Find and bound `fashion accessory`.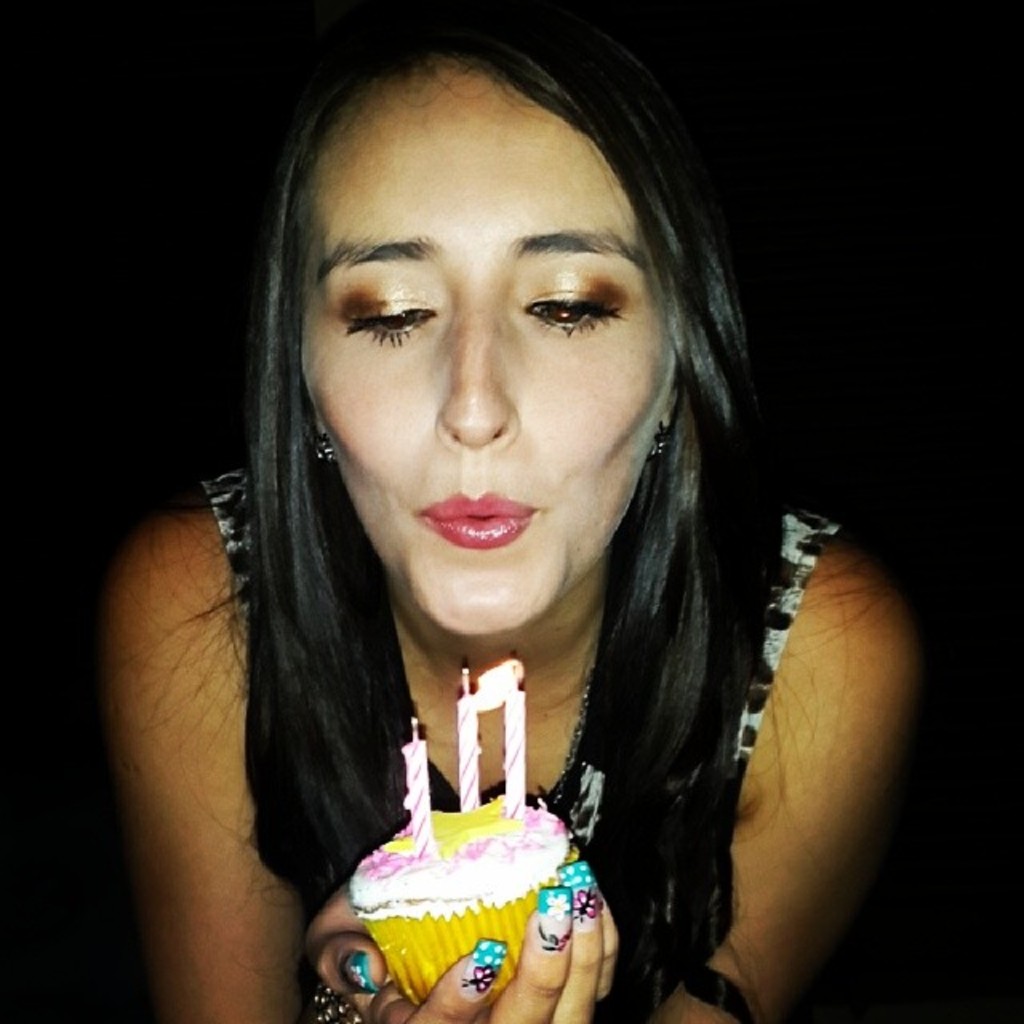
Bound: select_region(306, 427, 338, 459).
